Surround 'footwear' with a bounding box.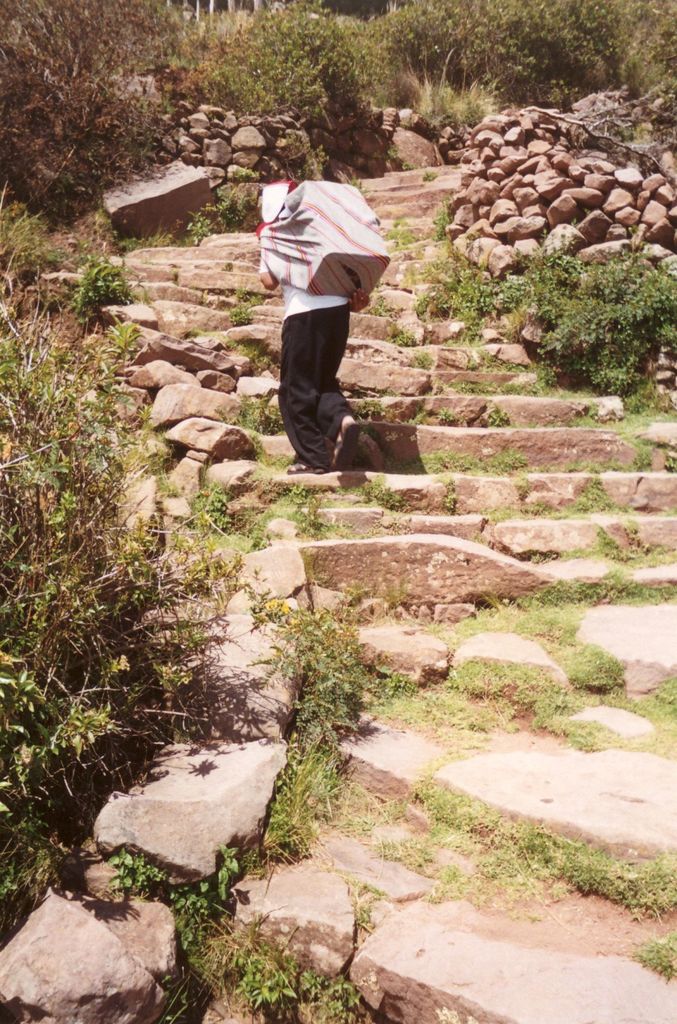
detection(332, 416, 359, 468).
